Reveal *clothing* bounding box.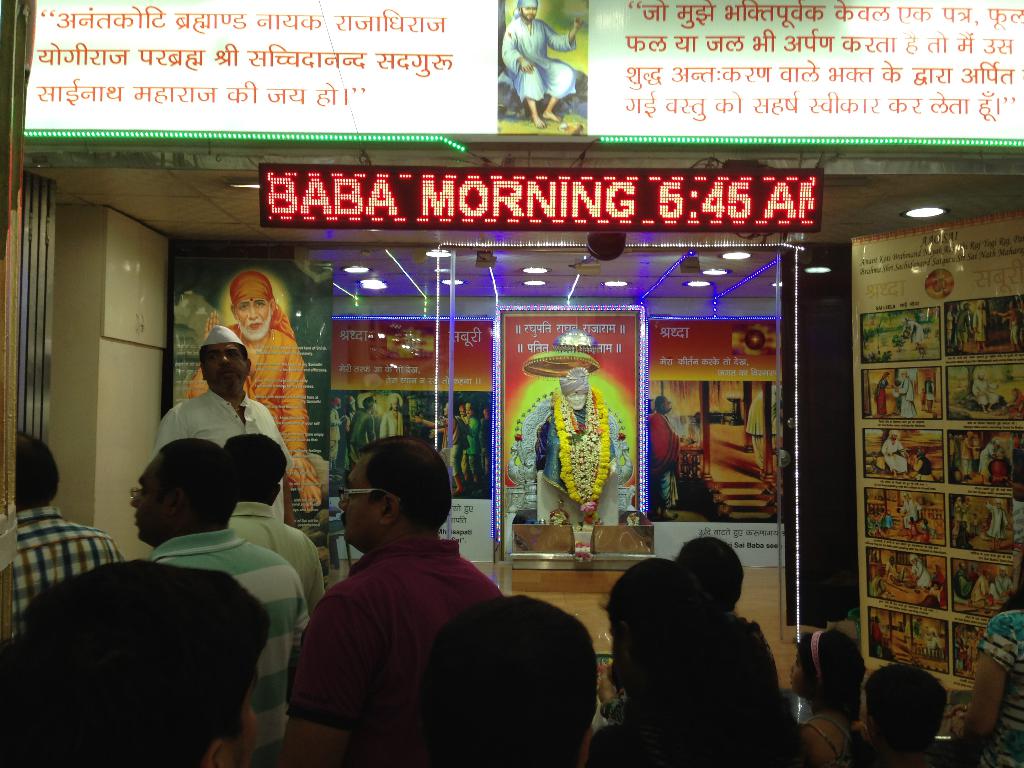
Revealed: box(925, 381, 936, 413).
